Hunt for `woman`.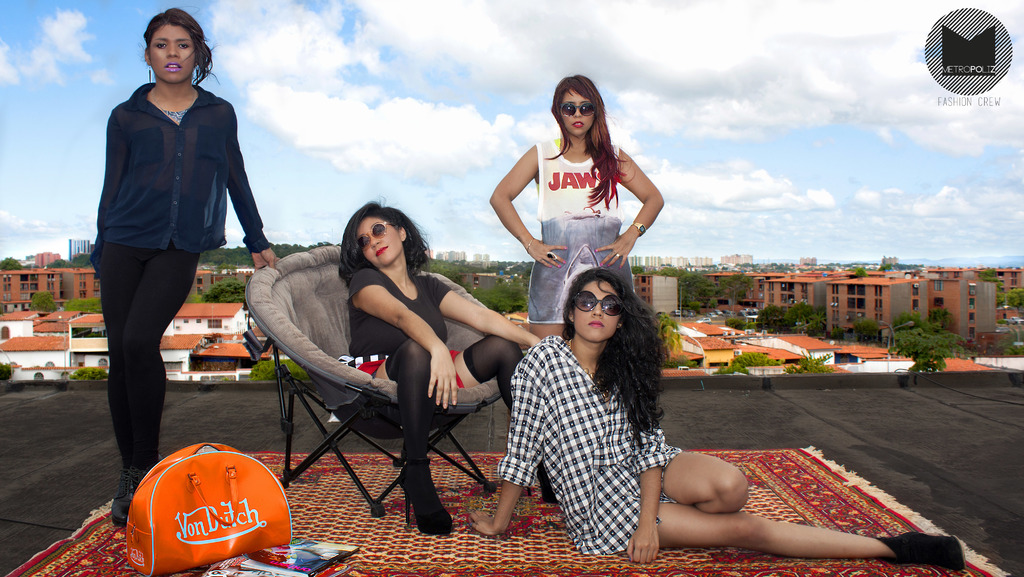
Hunted down at <bbox>80, 12, 251, 494</bbox>.
